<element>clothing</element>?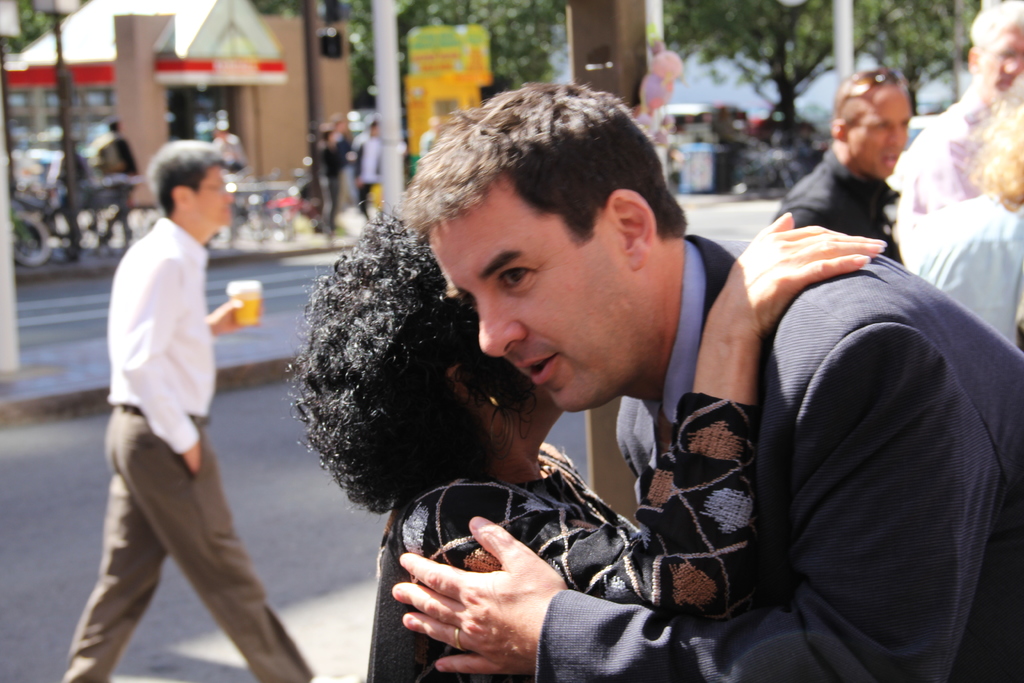
box(770, 146, 889, 263)
